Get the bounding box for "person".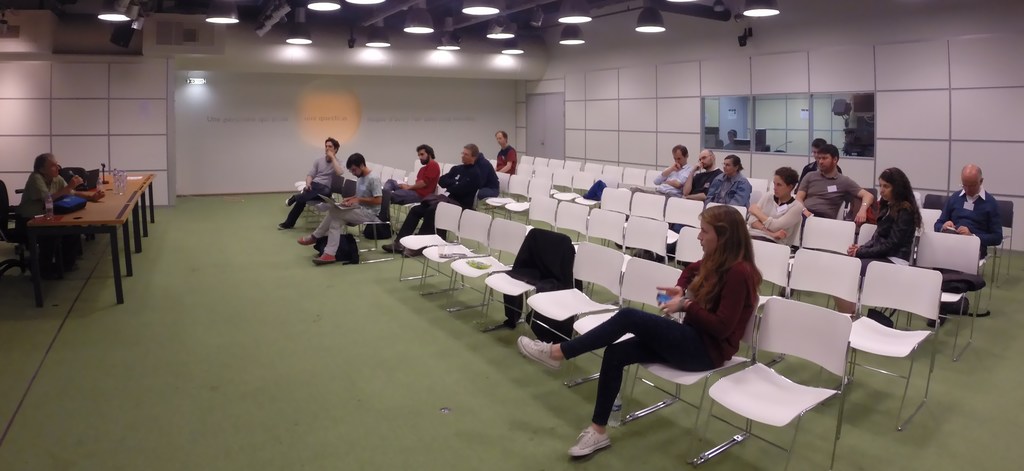
bbox=(16, 151, 102, 269).
